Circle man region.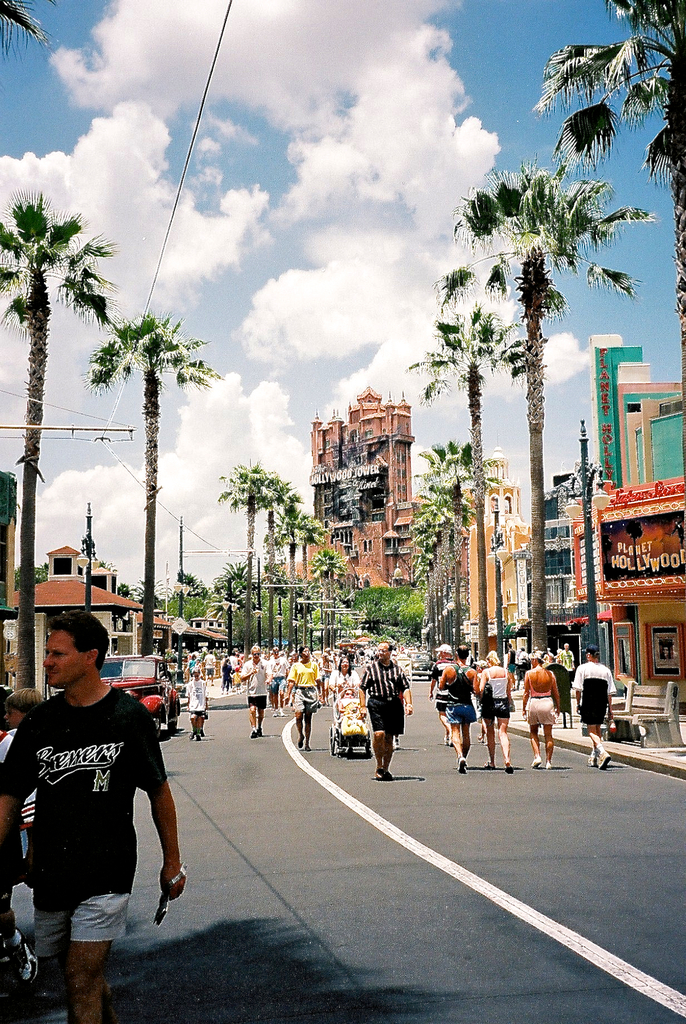
Region: box(528, 648, 535, 659).
